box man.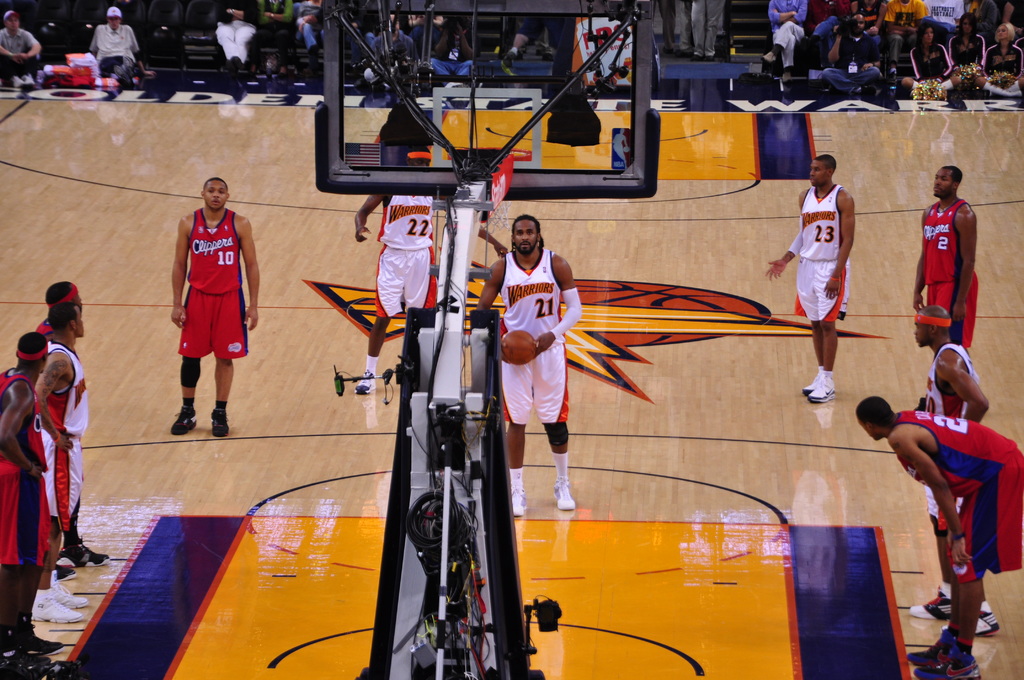
352, 145, 439, 396.
